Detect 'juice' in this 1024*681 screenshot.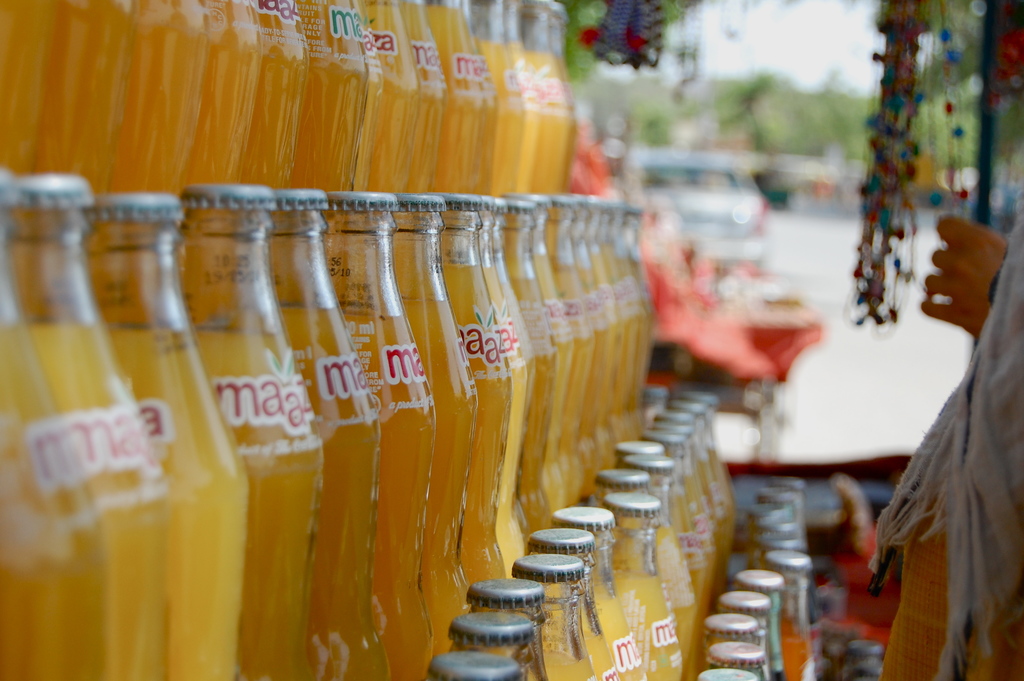
Detection: 33:313:175:680.
